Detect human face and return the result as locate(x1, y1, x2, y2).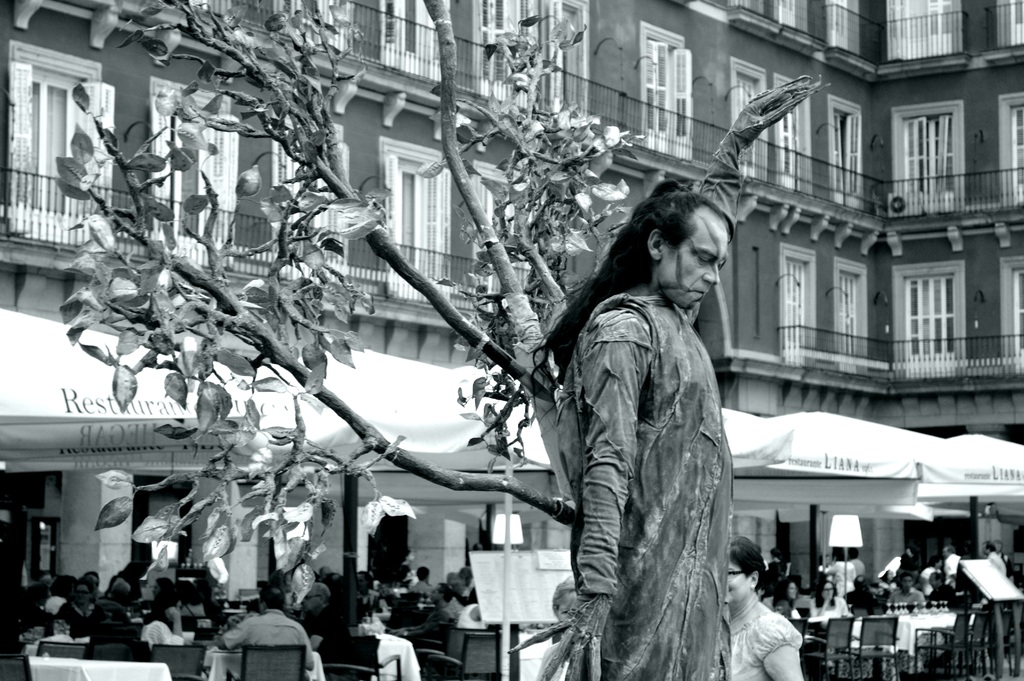
locate(728, 562, 748, 607).
